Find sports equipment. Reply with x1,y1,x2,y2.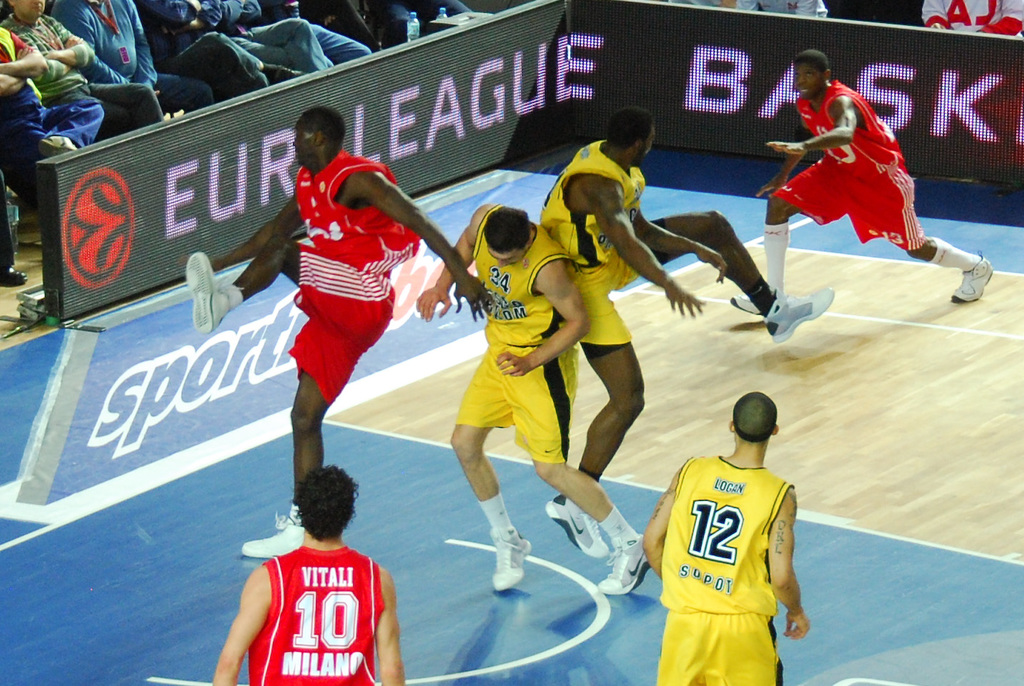
651,451,797,685.
